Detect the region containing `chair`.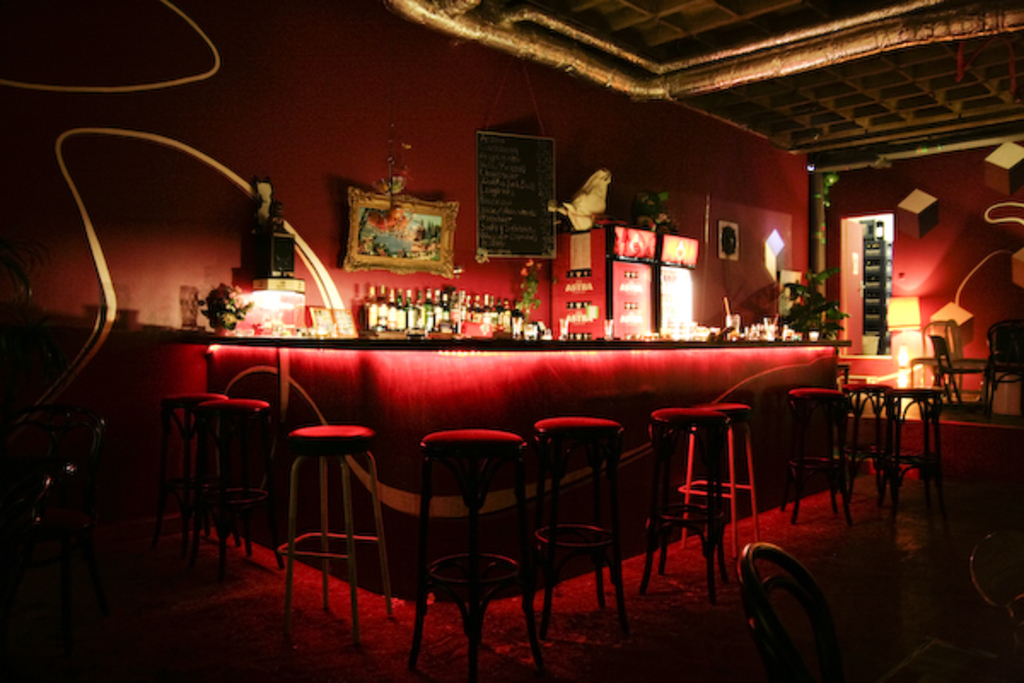
detection(836, 377, 896, 509).
